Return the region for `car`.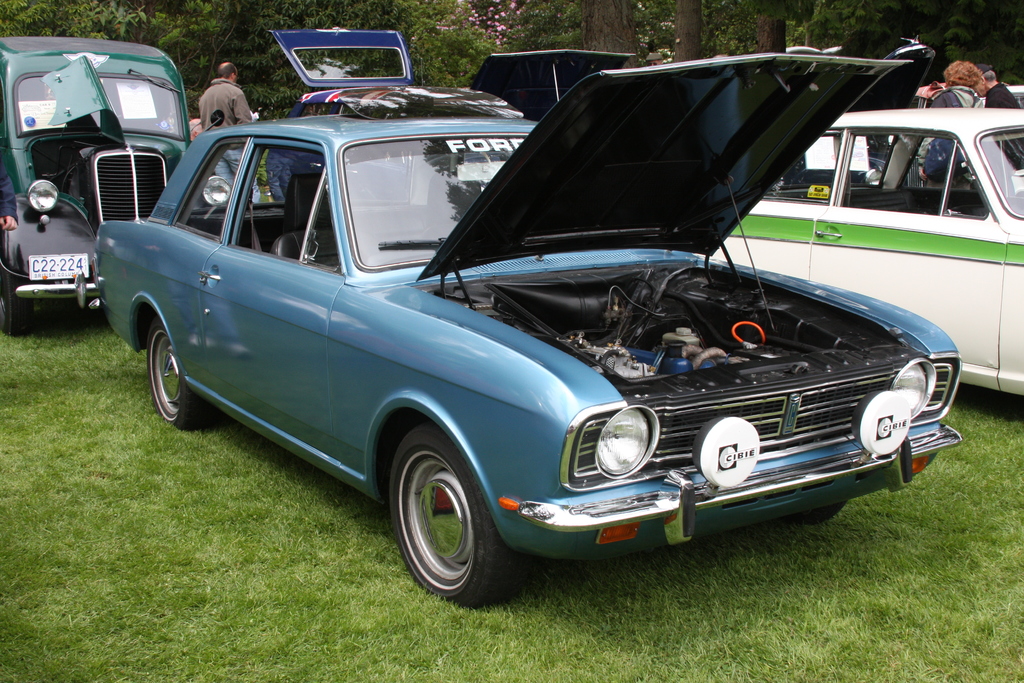
select_region(72, 25, 960, 612).
